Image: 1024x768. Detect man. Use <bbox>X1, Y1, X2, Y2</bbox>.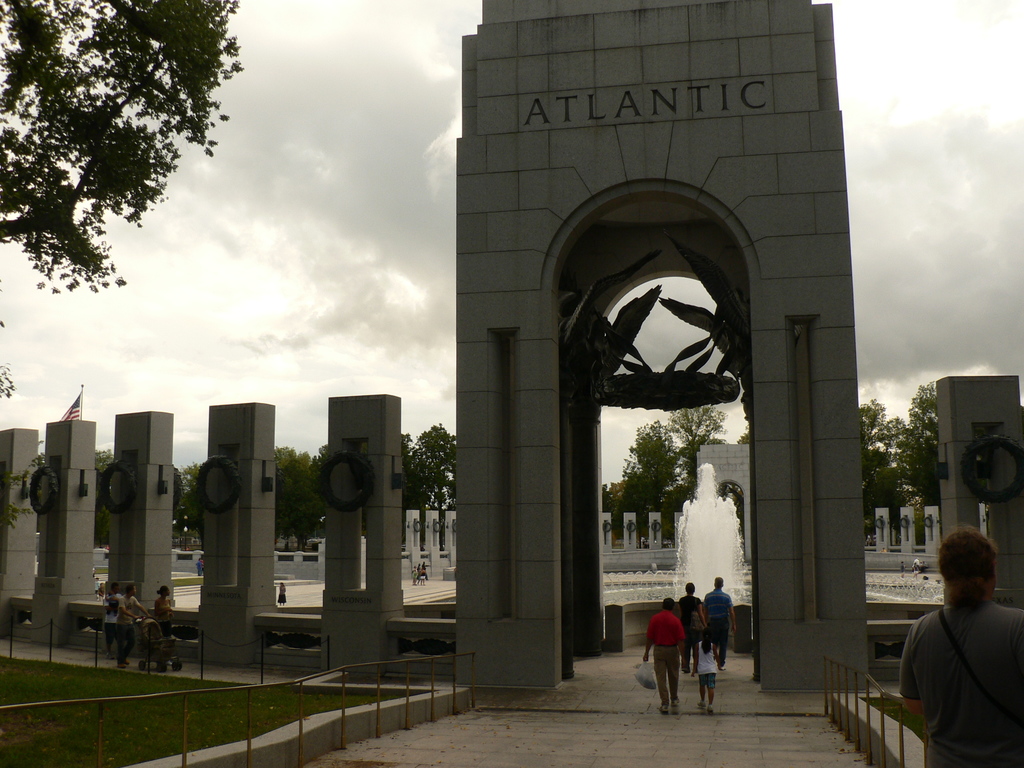
<bbox>116, 583, 149, 665</bbox>.
